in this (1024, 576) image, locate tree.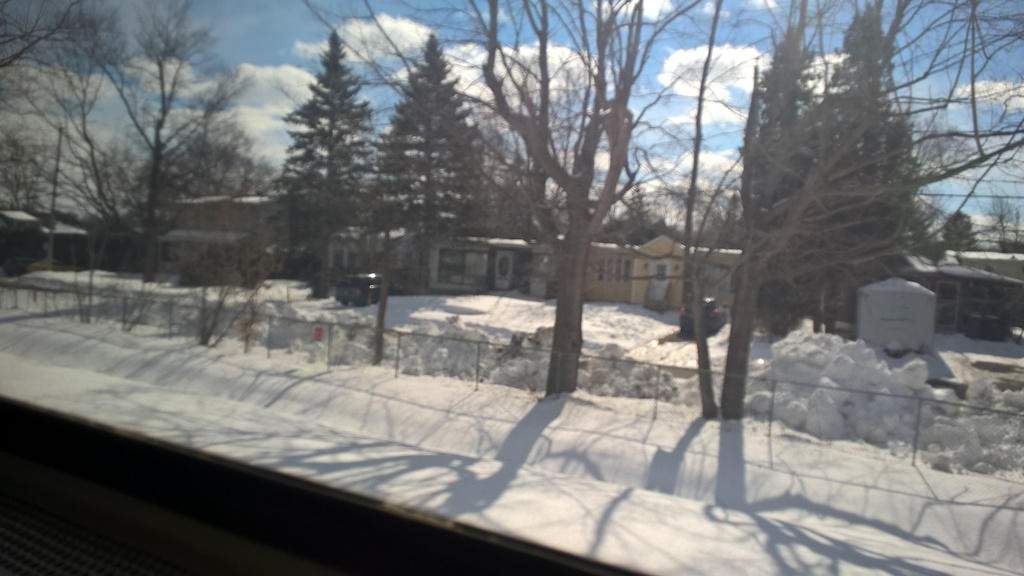
Bounding box: (x1=976, y1=188, x2=1023, y2=257).
